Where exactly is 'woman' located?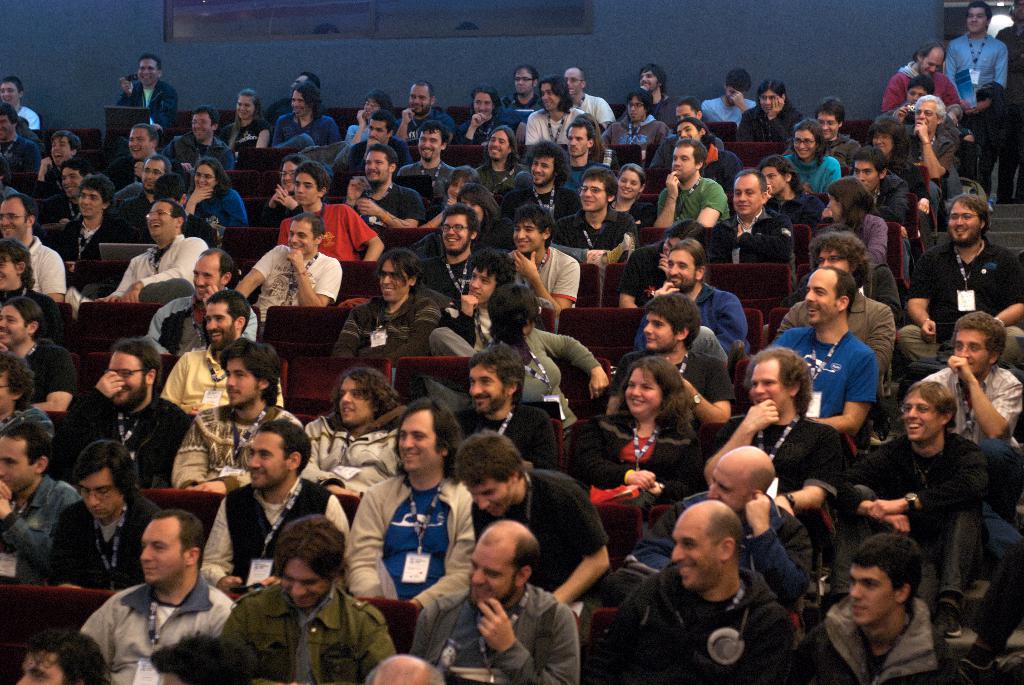
Its bounding box is pyautogui.locateOnScreen(867, 118, 934, 248).
